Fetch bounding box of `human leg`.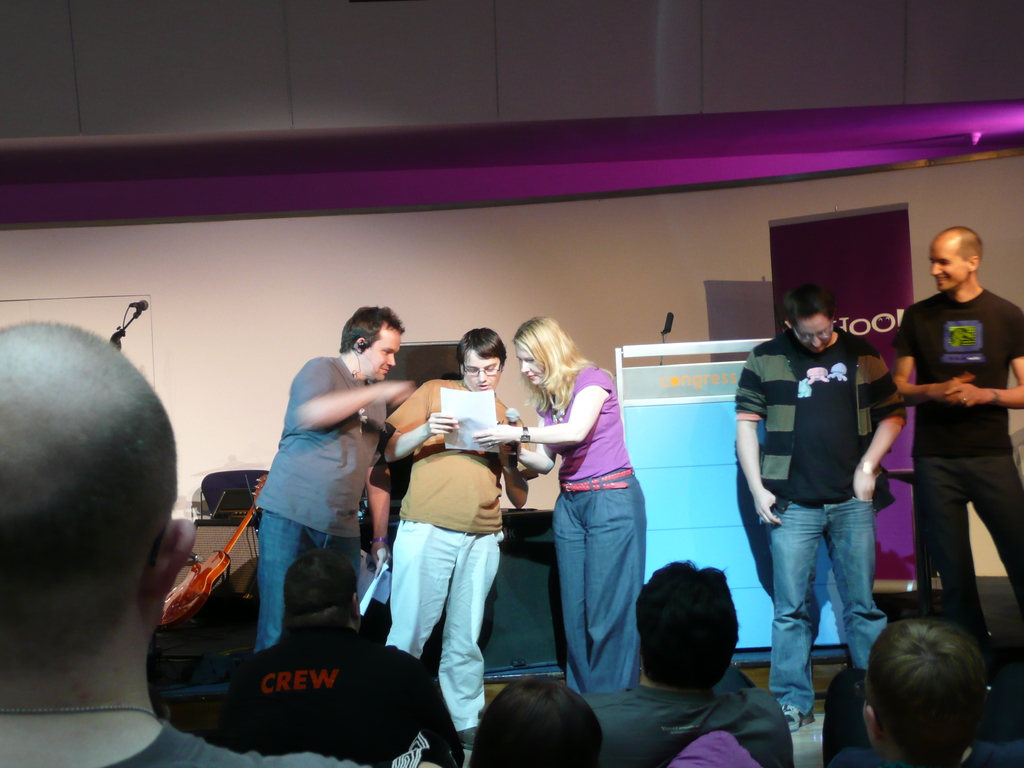
Bbox: <region>450, 536, 507, 751</region>.
